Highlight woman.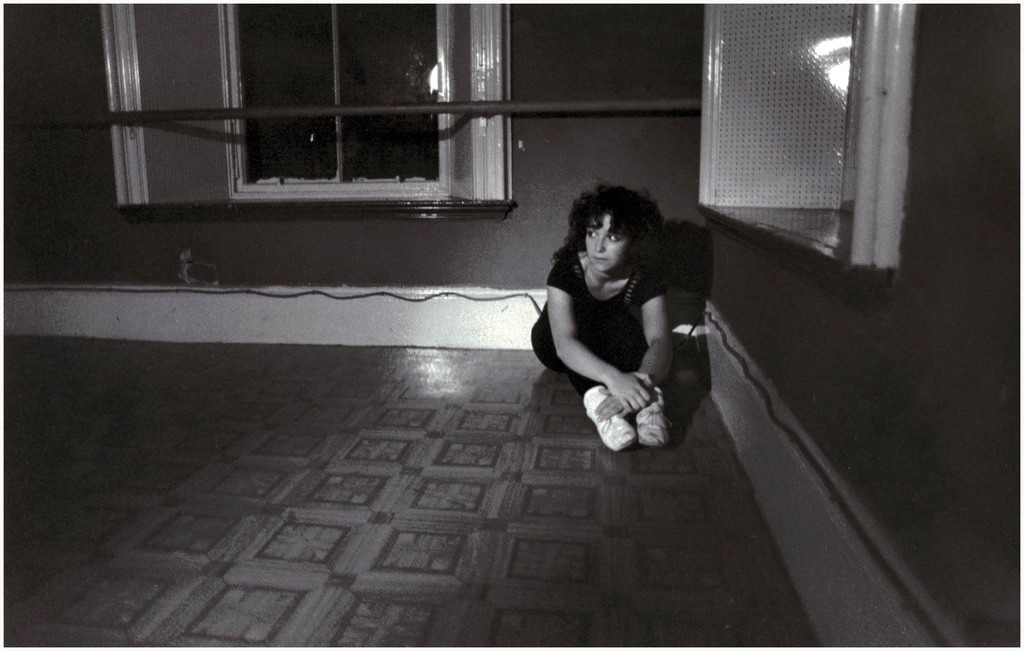
Highlighted region: detection(528, 184, 674, 452).
